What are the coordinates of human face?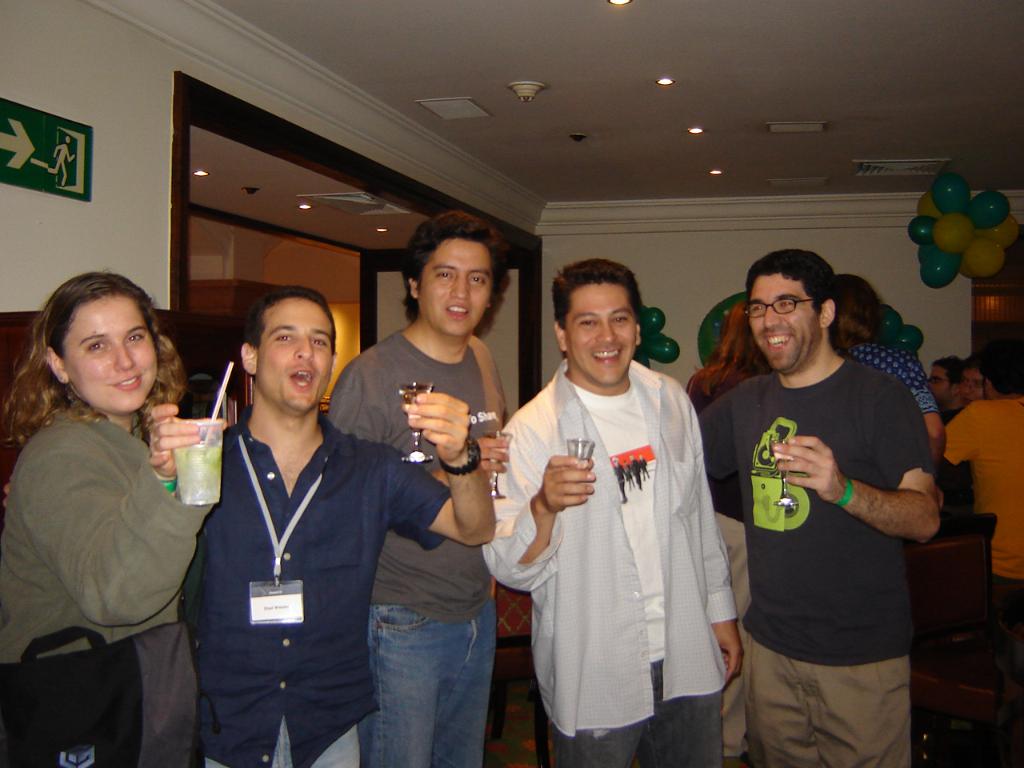
[left=568, top=286, right=635, bottom=382].
